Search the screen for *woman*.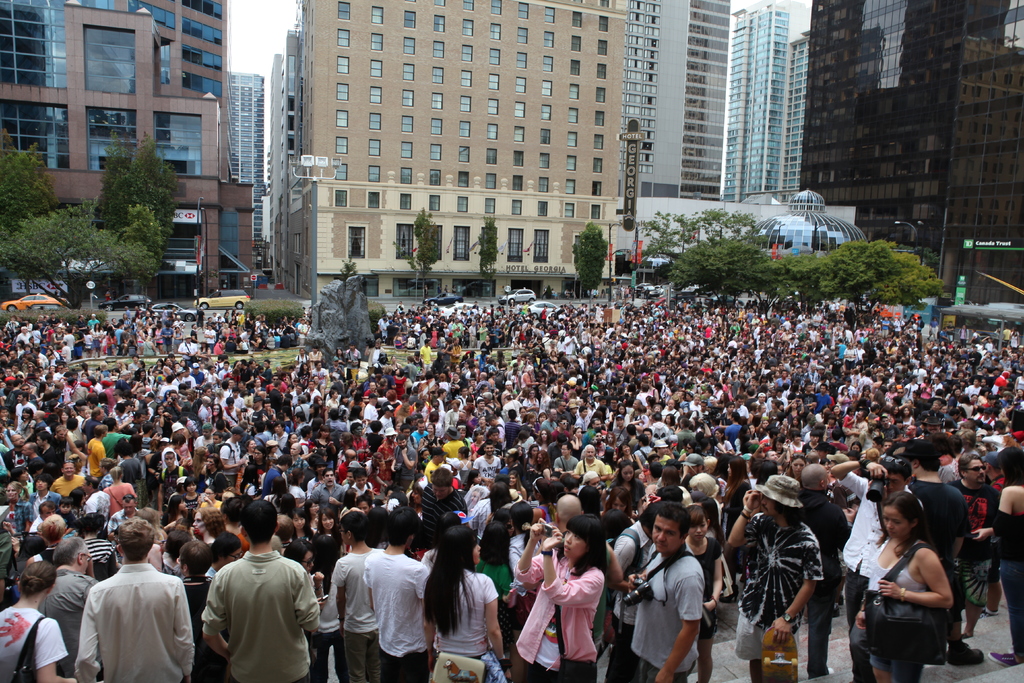
Found at bbox=(637, 404, 649, 436).
